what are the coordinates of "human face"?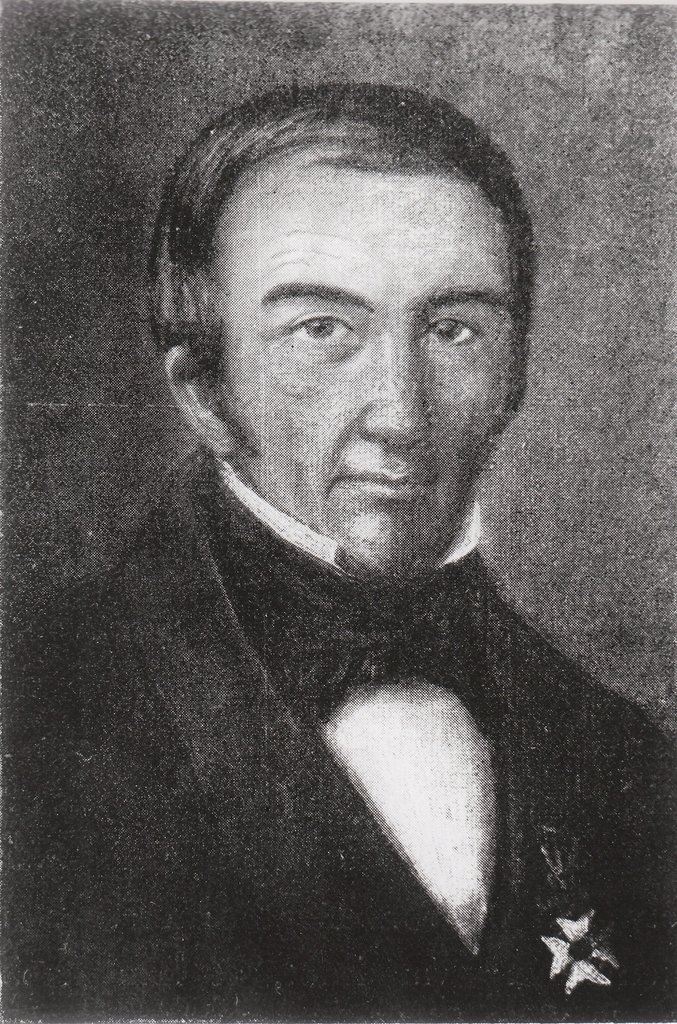
[left=205, top=145, right=520, bottom=587].
